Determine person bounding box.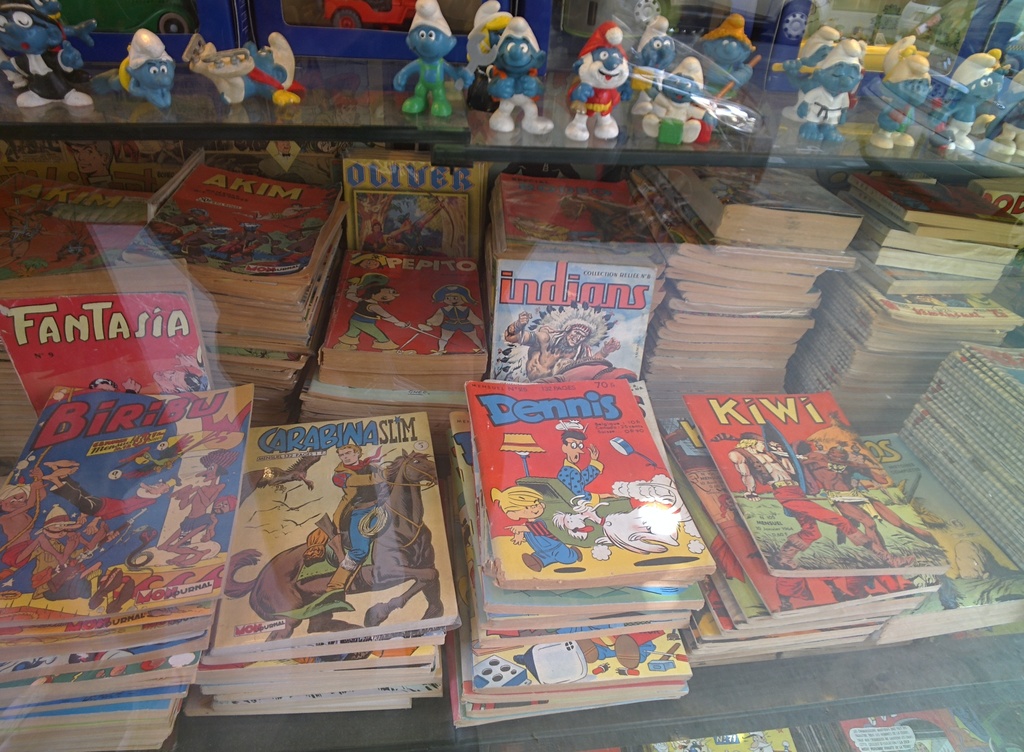
Determined: region(88, 375, 140, 395).
